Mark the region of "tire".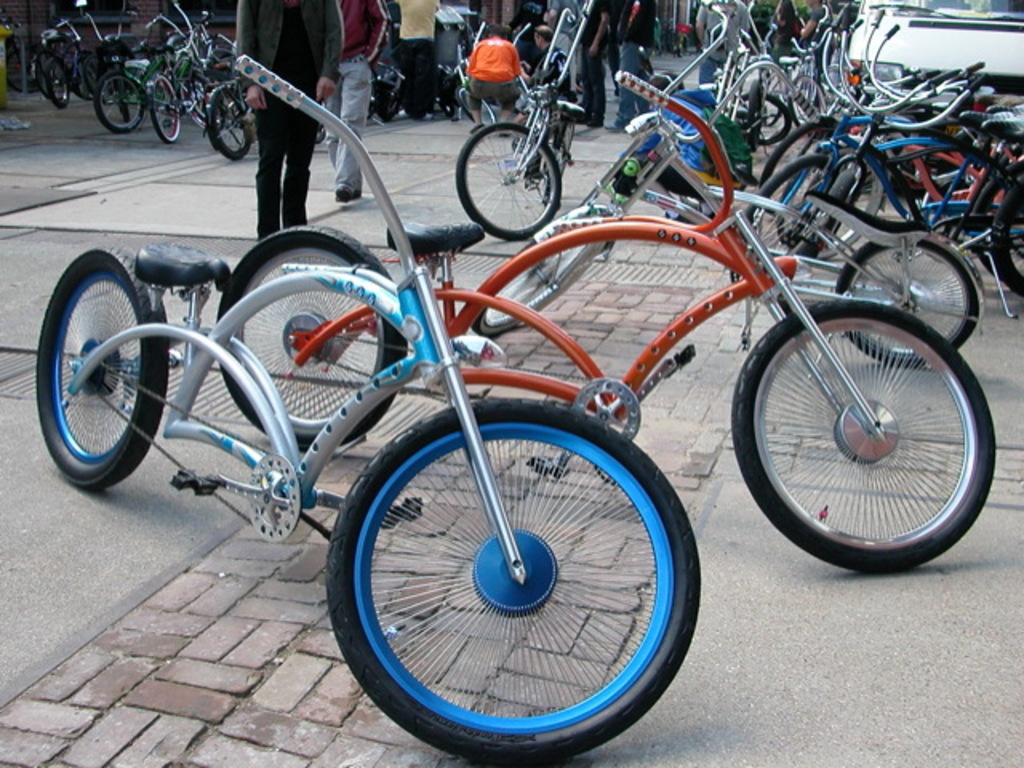
Region: x1=42 y1=250 x2=165 y2=488.
